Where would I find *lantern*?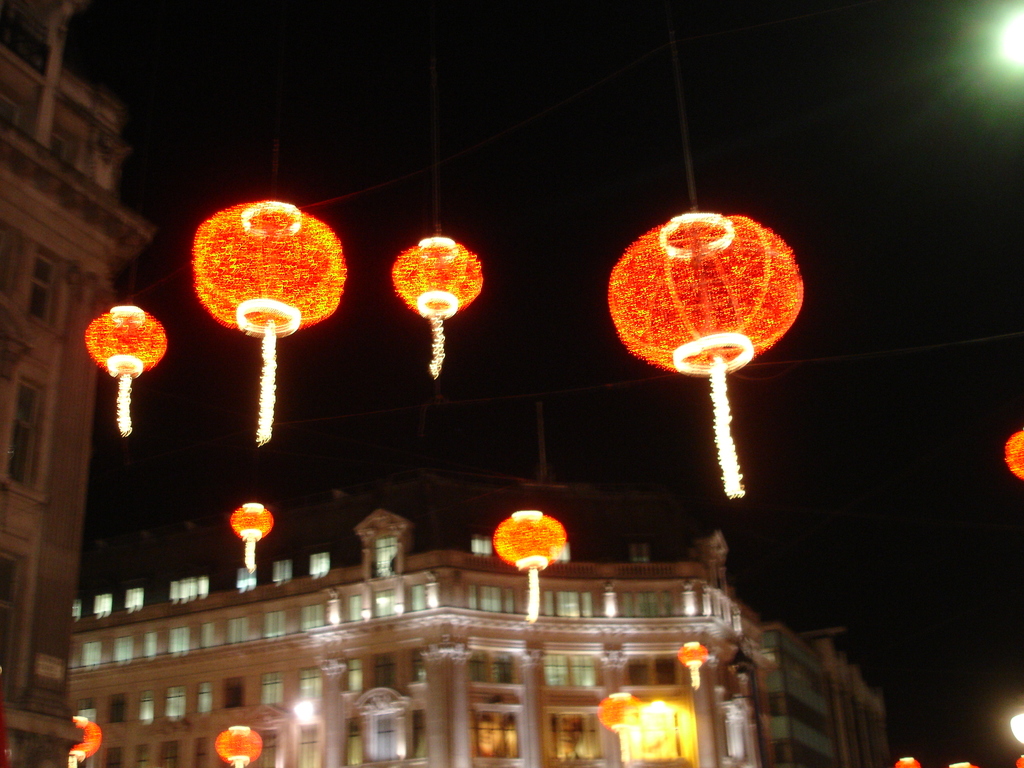
At (607, 204, 810, 495).
